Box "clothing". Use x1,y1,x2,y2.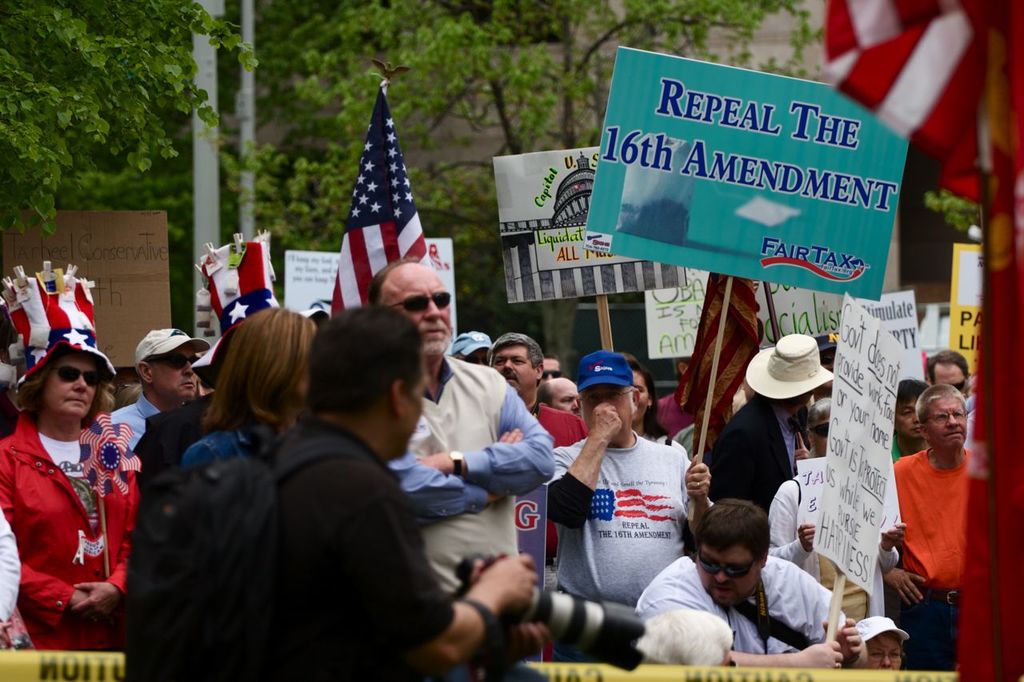
652,389,690,431.
